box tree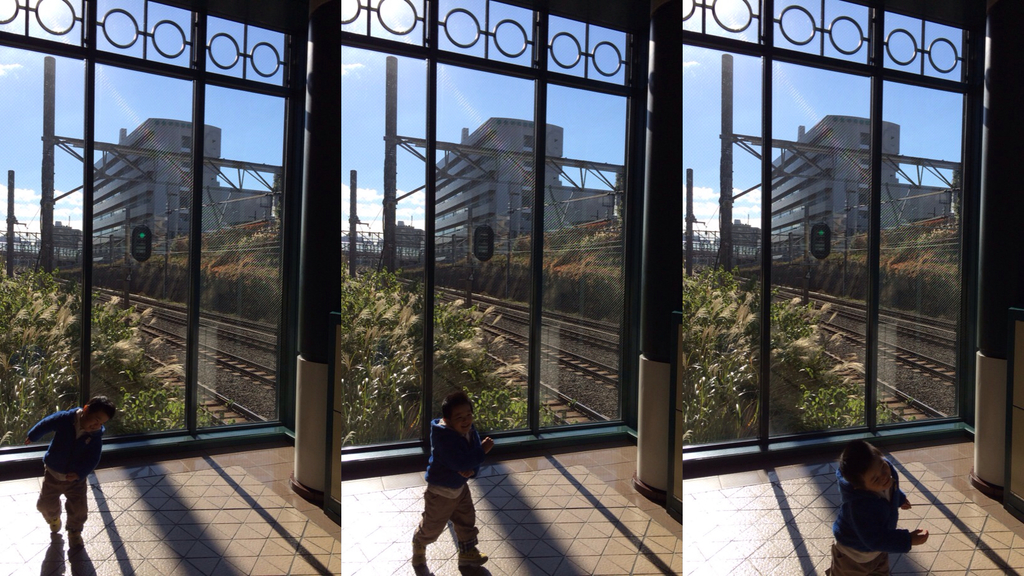
bbox=(732, 221, 765, 250)
